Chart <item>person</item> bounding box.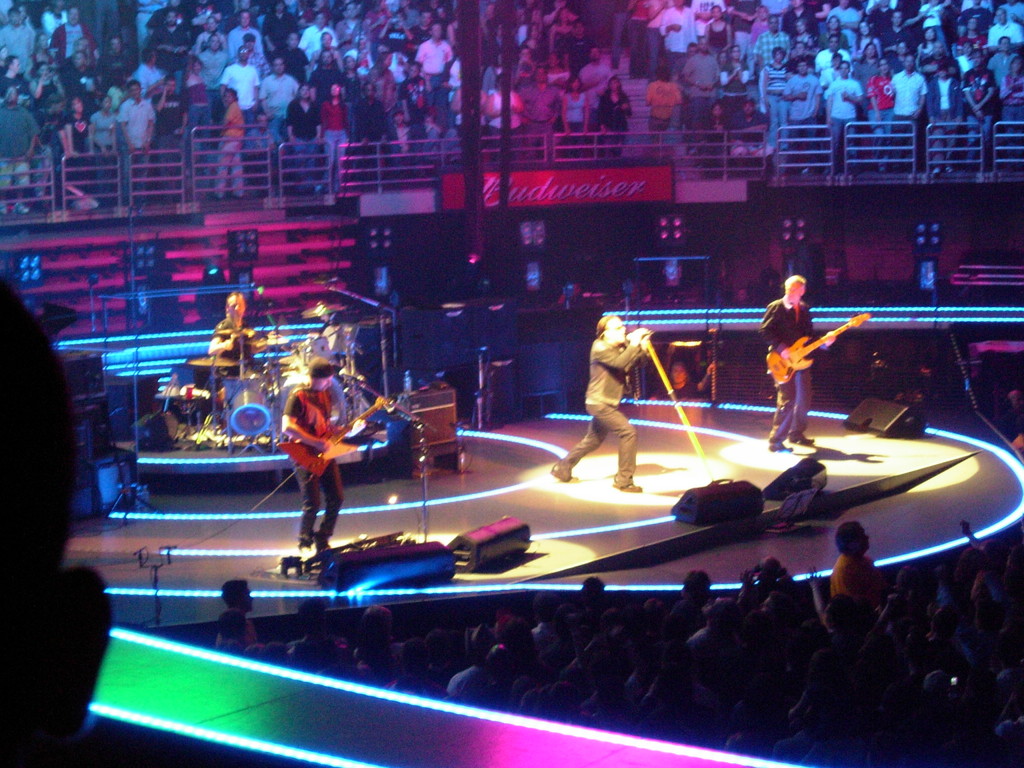
Charted: {"x1": 760, "y1": 46, "x2": 790, "y2": 118}.
